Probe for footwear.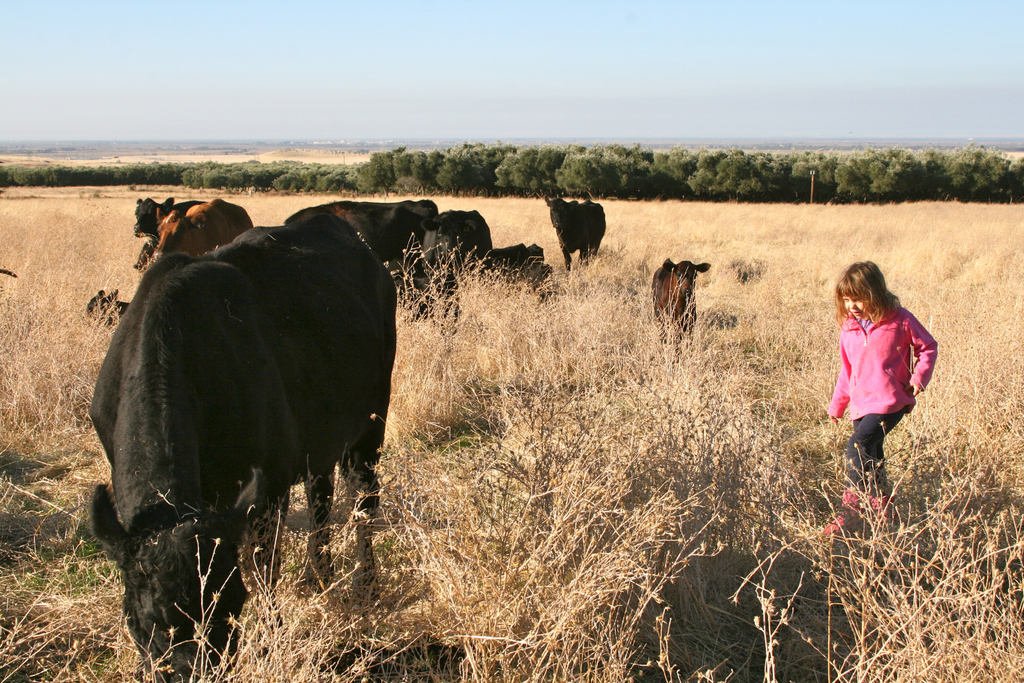
Probe result: l=825, t=488, r=863, b=532.
